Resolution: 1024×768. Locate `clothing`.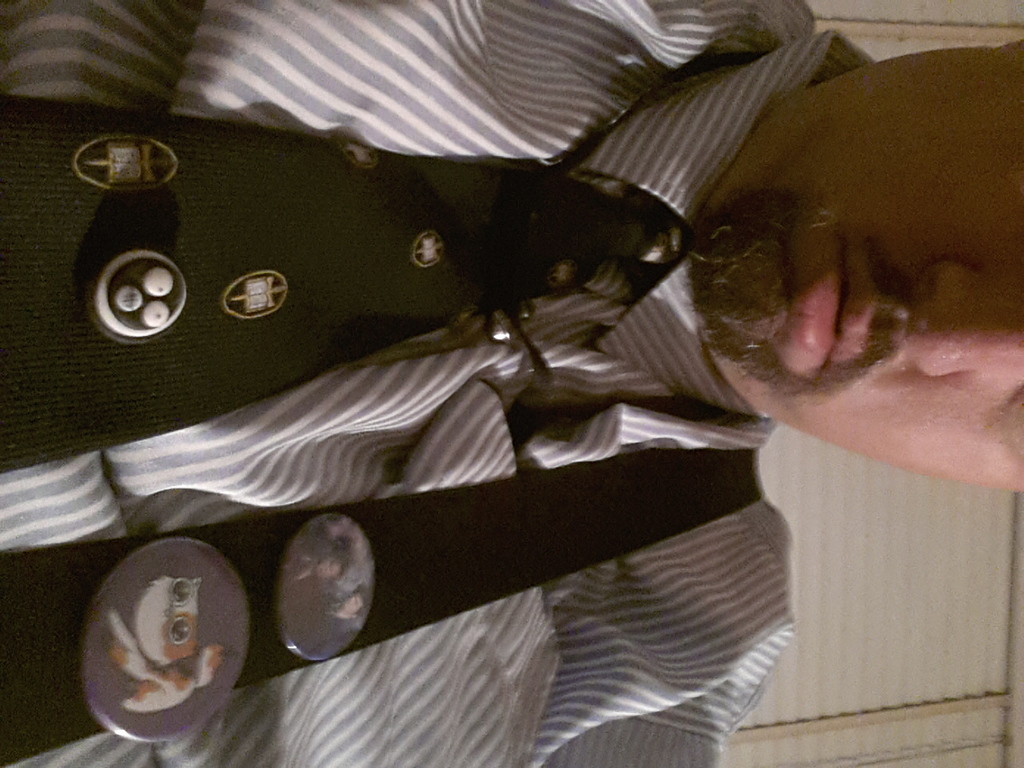
{"x1": 0, "y1": 0, "x2": 878, "y2": 767}.
